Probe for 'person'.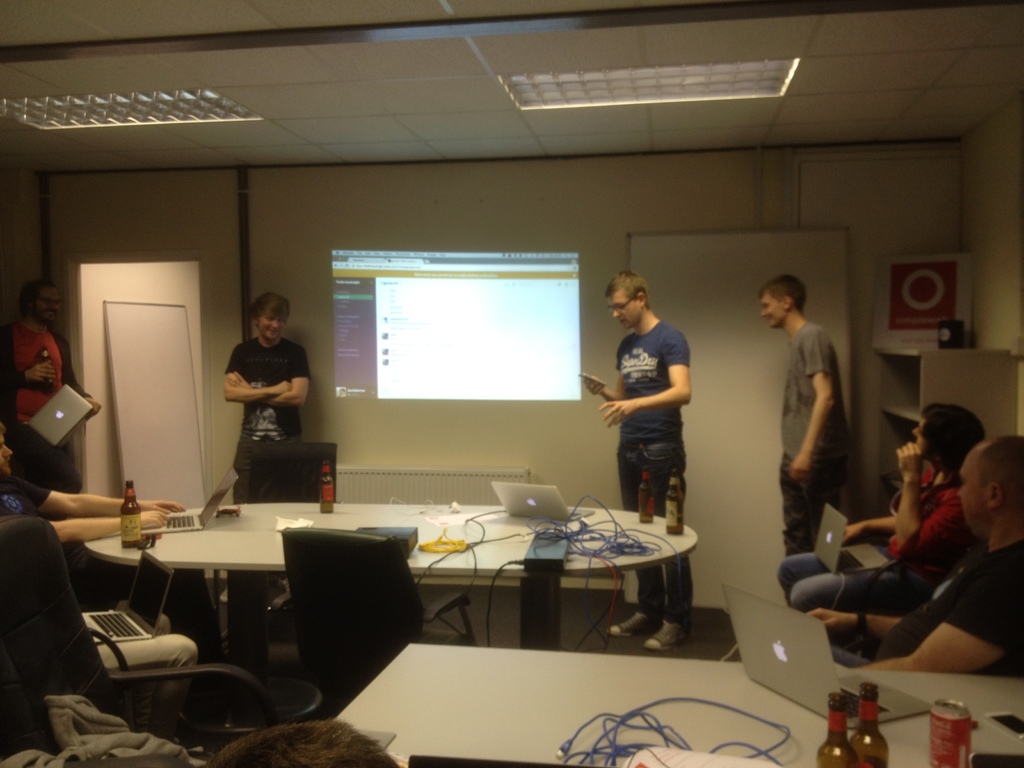
Probe result: 598/278/696/568.
